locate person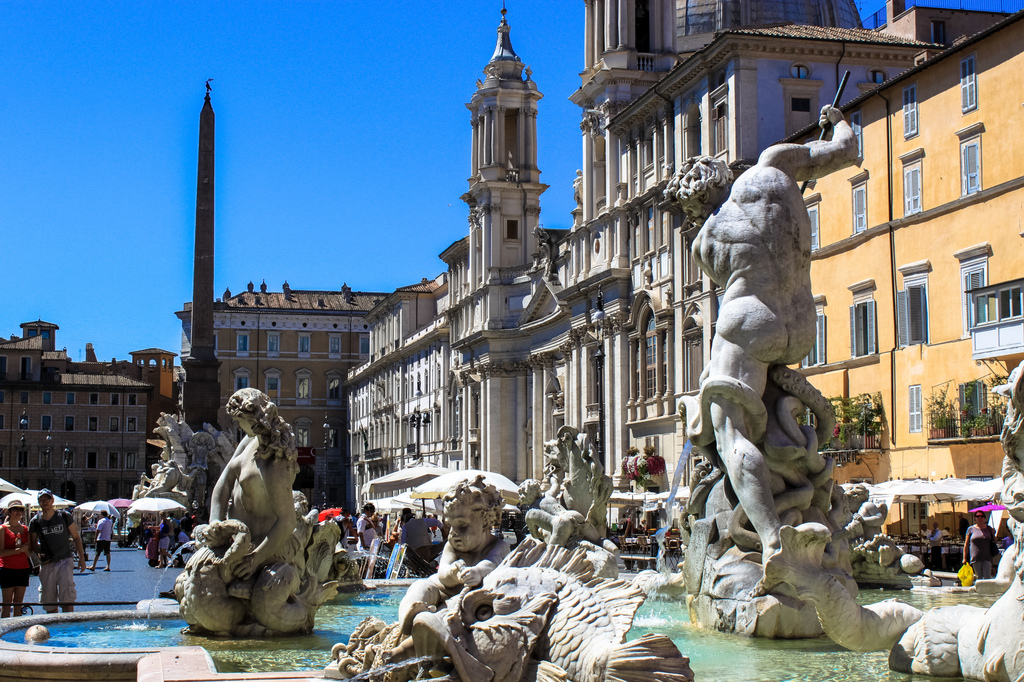
bbox(390, 475, 507, 640)
